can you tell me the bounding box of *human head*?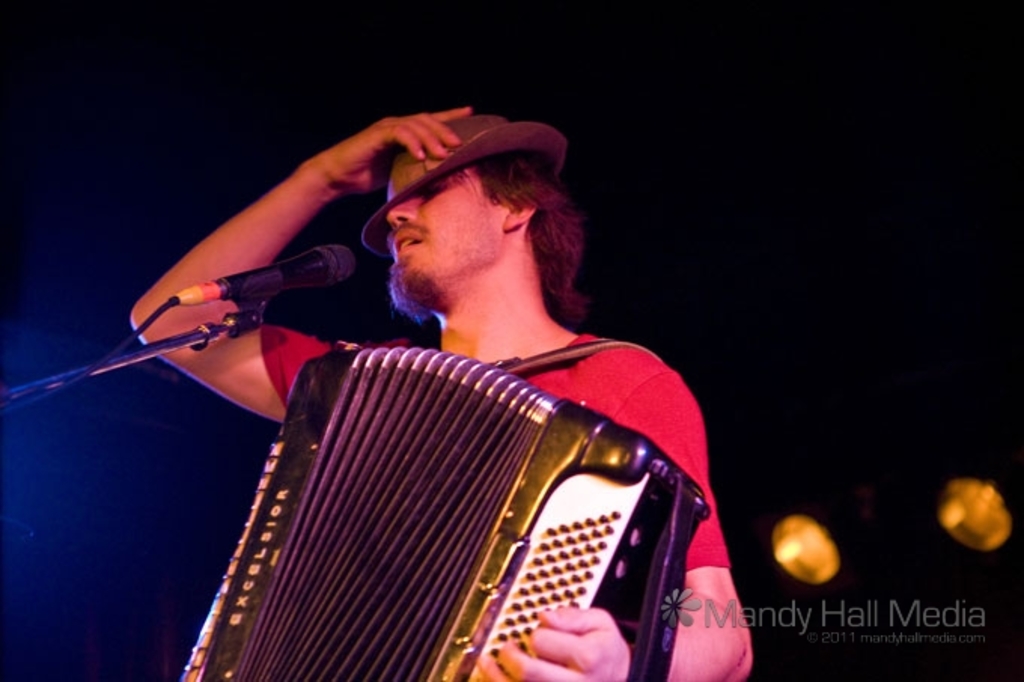
rect(327, 104, 595, 337).
